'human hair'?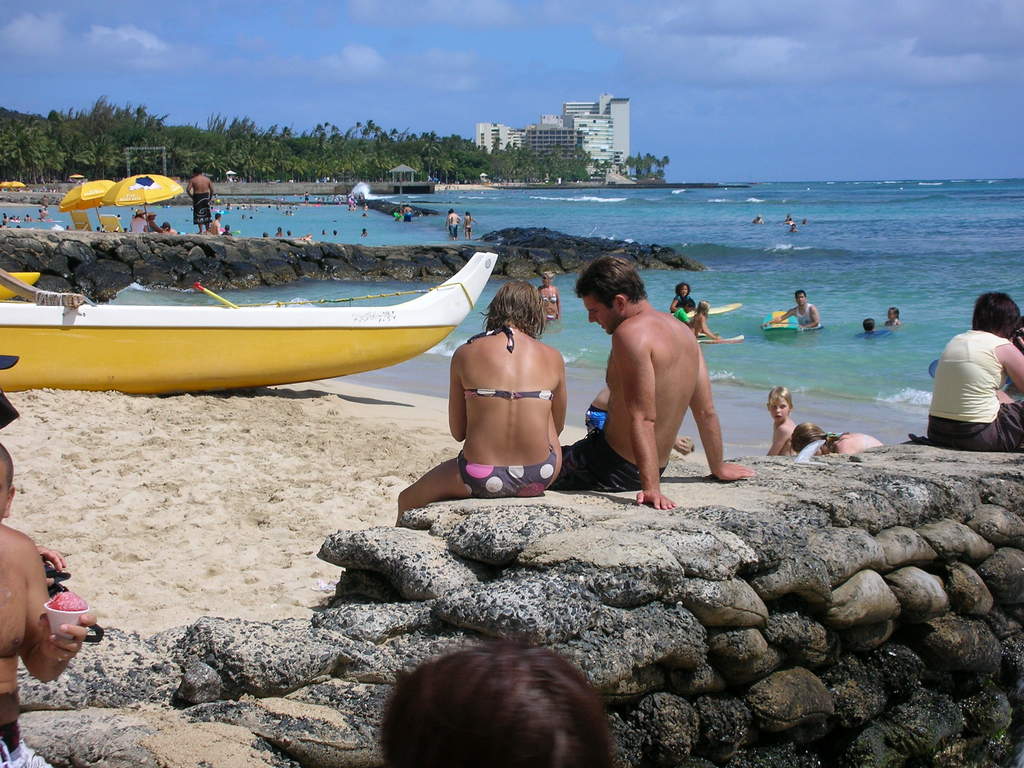
[left=216, top=211, right=222, bottom=220]
